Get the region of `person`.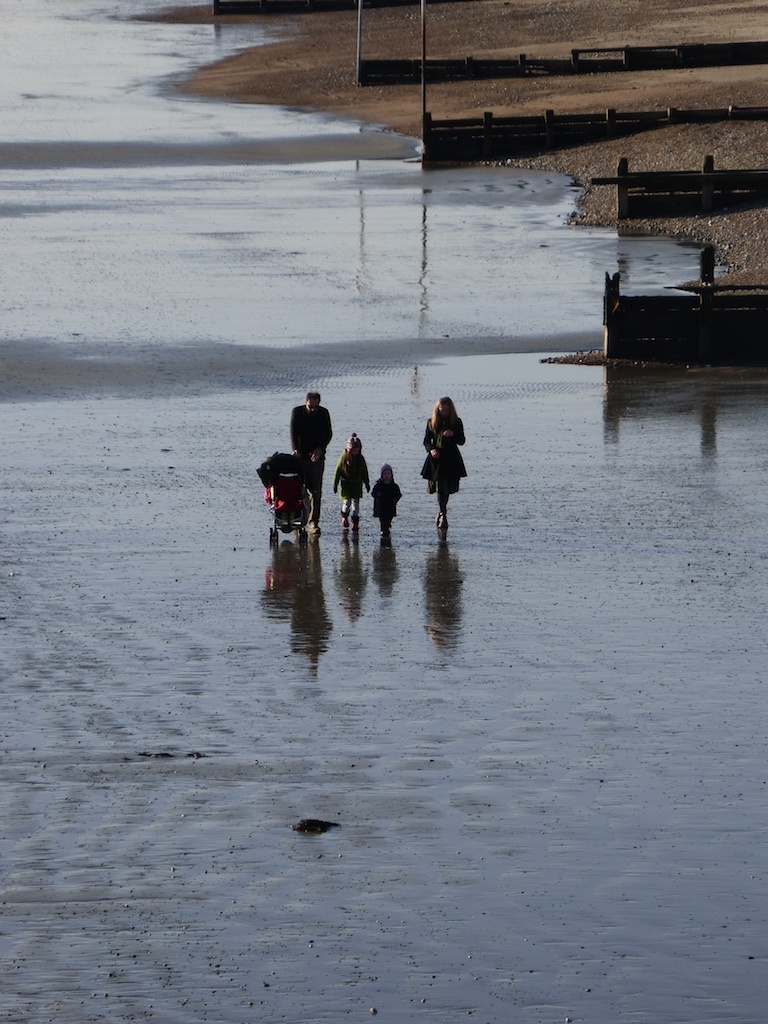
424,393,472,528.
